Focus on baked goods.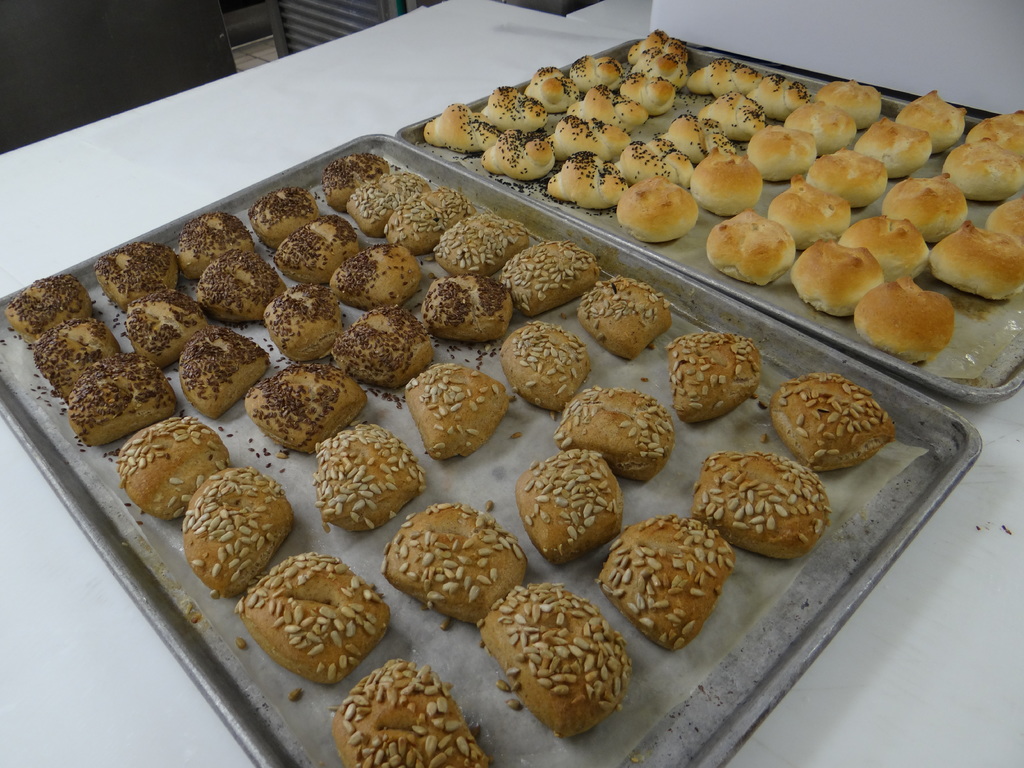
Focused at 93, 245, 179, 306.
